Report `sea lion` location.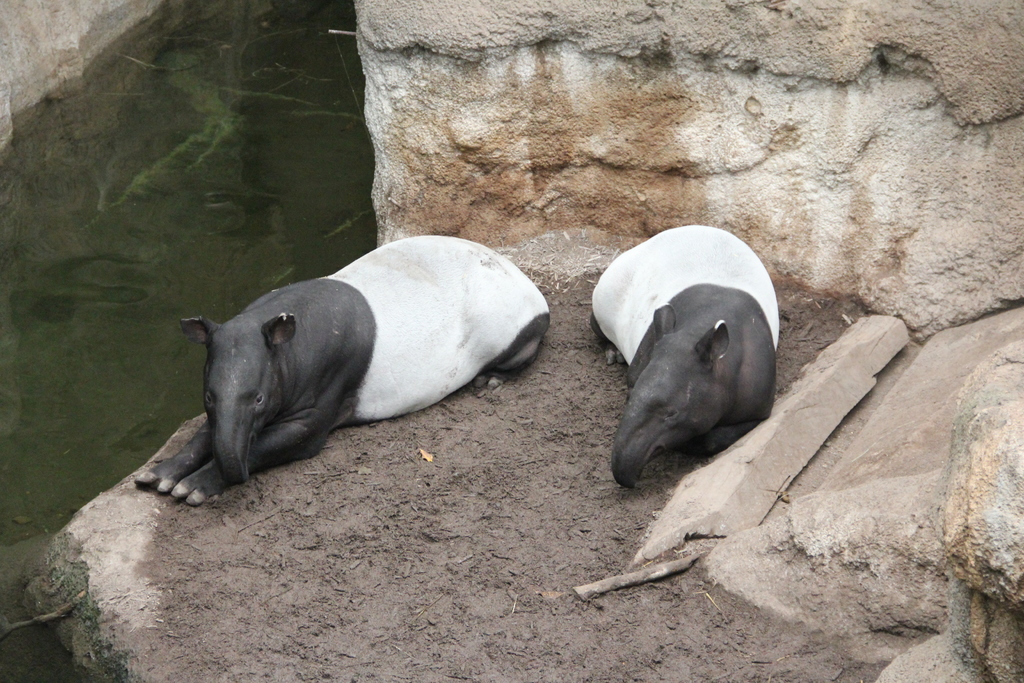
Report: crop(136, 230, 552, 507).
